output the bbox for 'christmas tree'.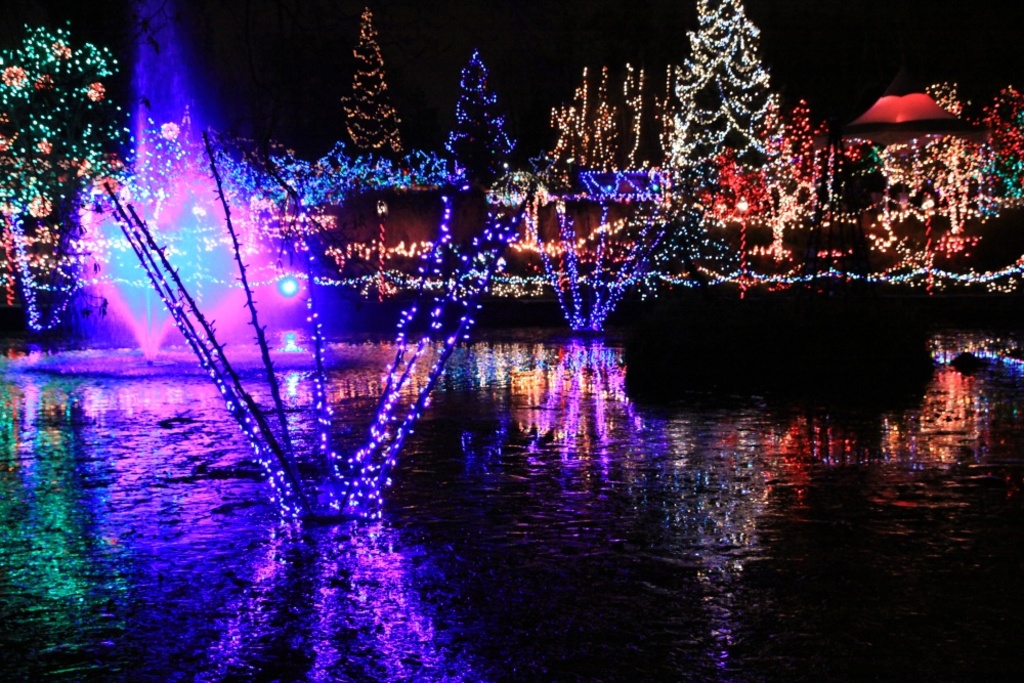
{"left": 655, "top": 0, "right": 800, "bottom": 236}.
